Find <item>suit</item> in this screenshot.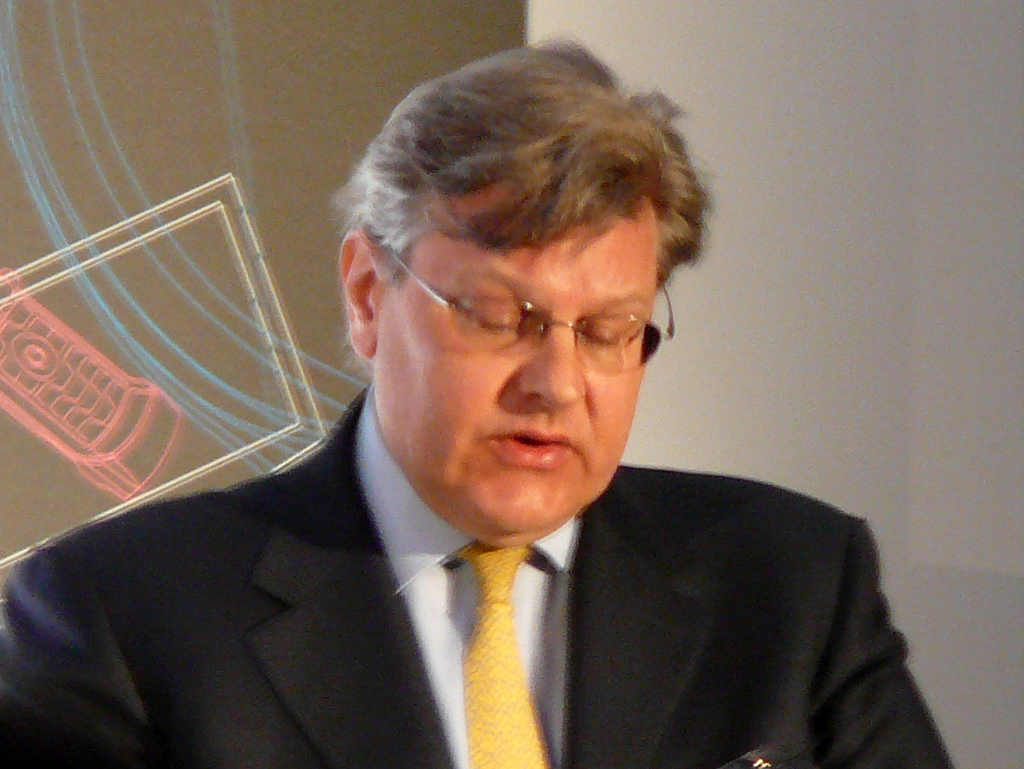
The bounding box for <item>suit</item> is 19/395/941/749.
